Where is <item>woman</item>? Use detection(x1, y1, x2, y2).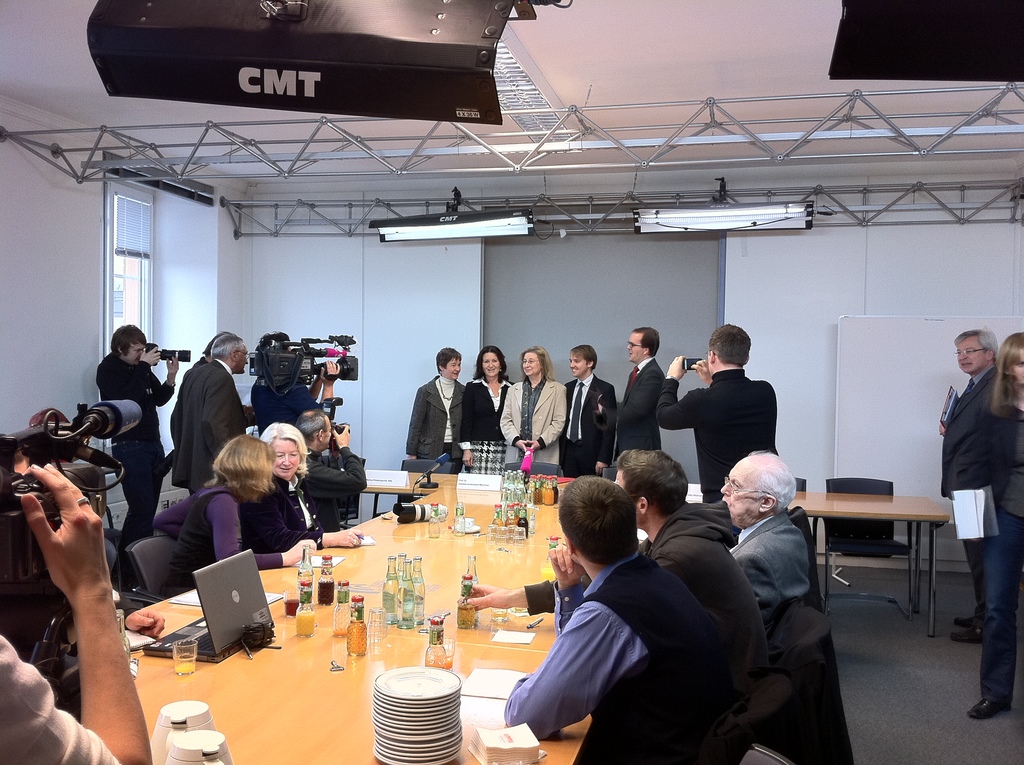
detection(965, 330, 1023, 720).
